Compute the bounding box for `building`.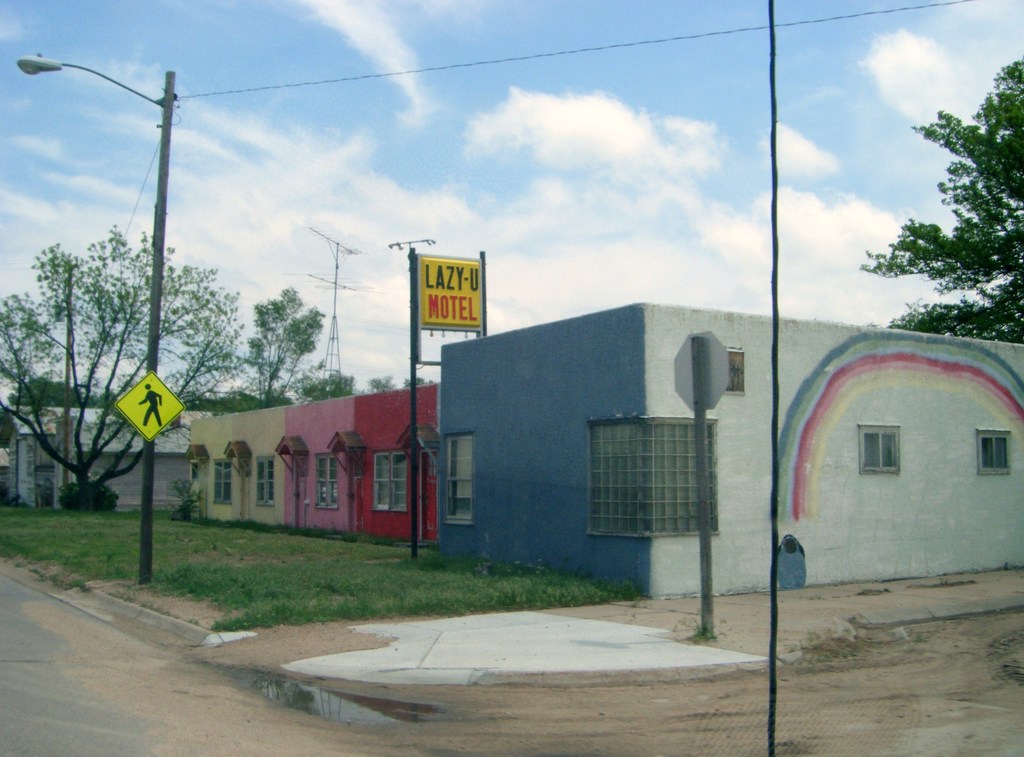
191,298,1023,602.
